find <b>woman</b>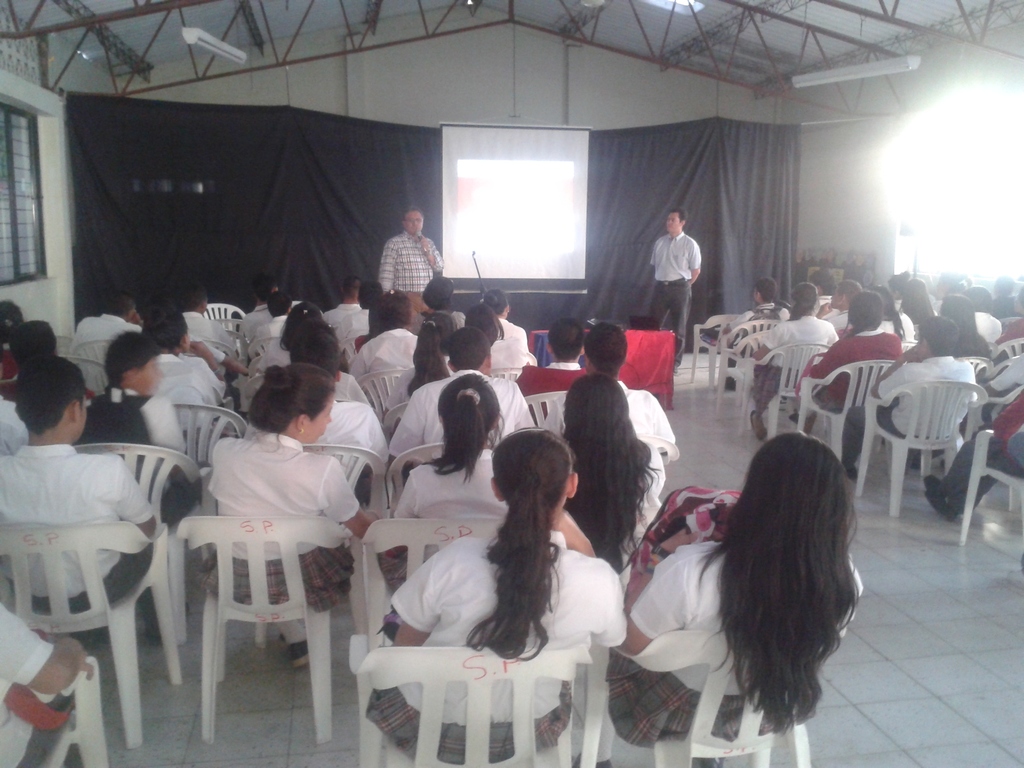
crop(627, 421, 884, 751)
